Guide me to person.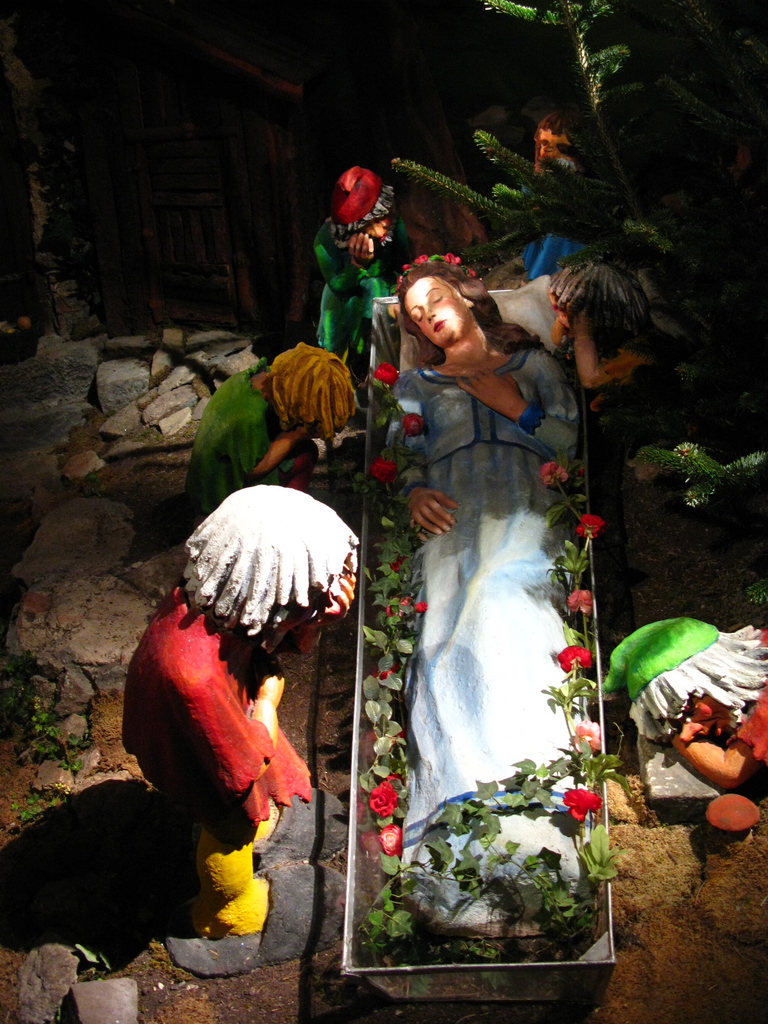
Guidance: BBox(549, 253, 724, 449).
